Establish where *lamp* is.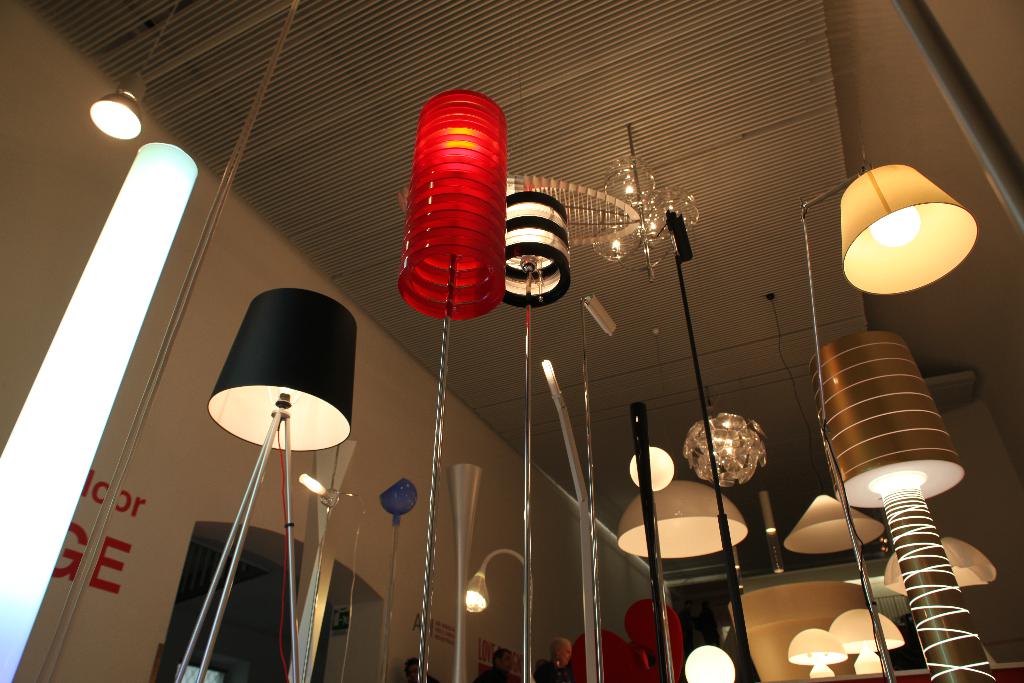
Established at box(879, 536, 997, 598).
